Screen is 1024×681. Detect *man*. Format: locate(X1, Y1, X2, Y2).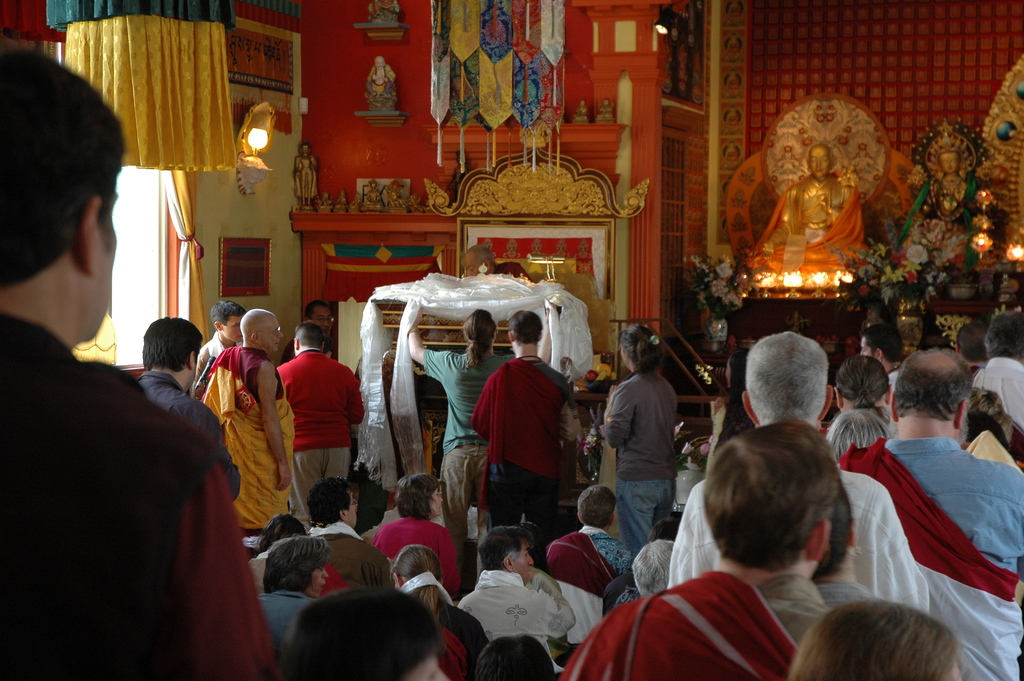
locate(472, 311, 588, 564).
